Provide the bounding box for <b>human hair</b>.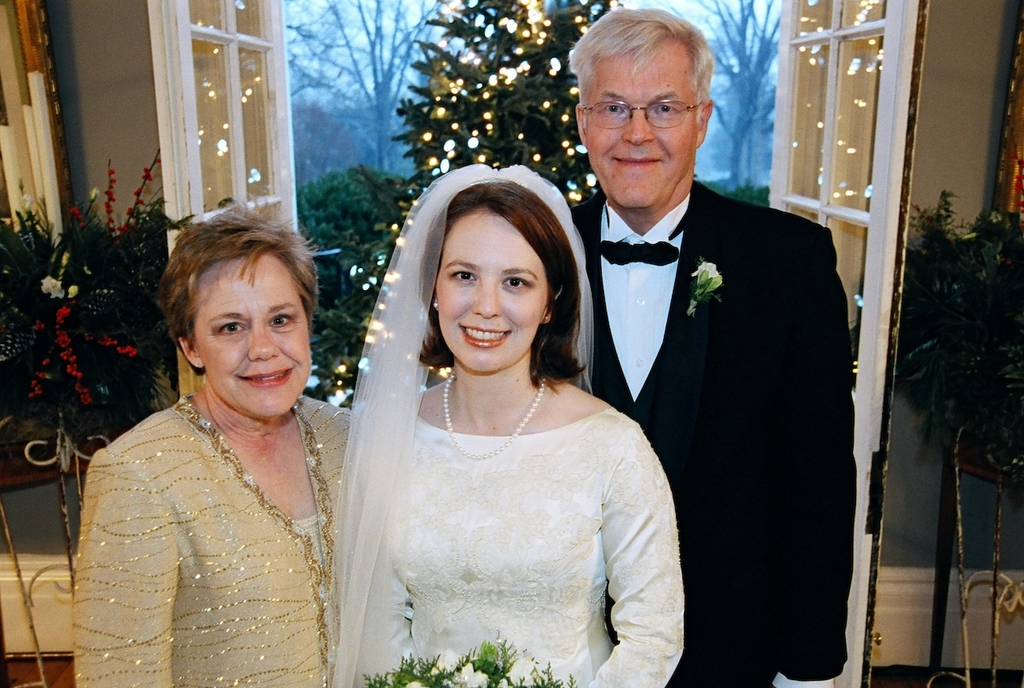
box=[148, 208, 310, 393].
